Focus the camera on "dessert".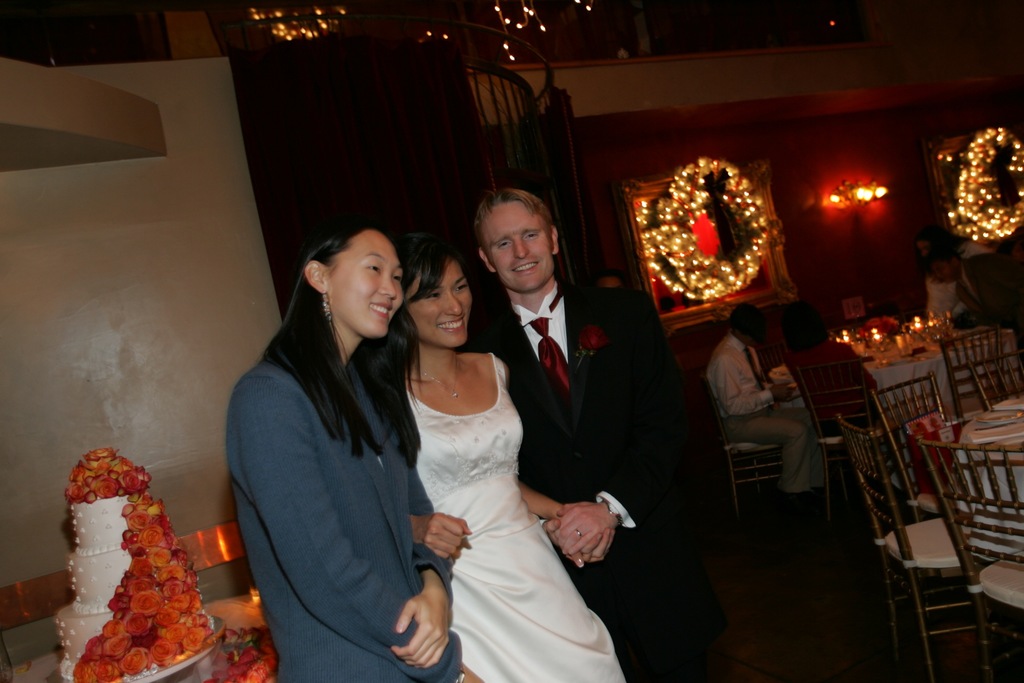
Focus region: 49/450/222/674.
